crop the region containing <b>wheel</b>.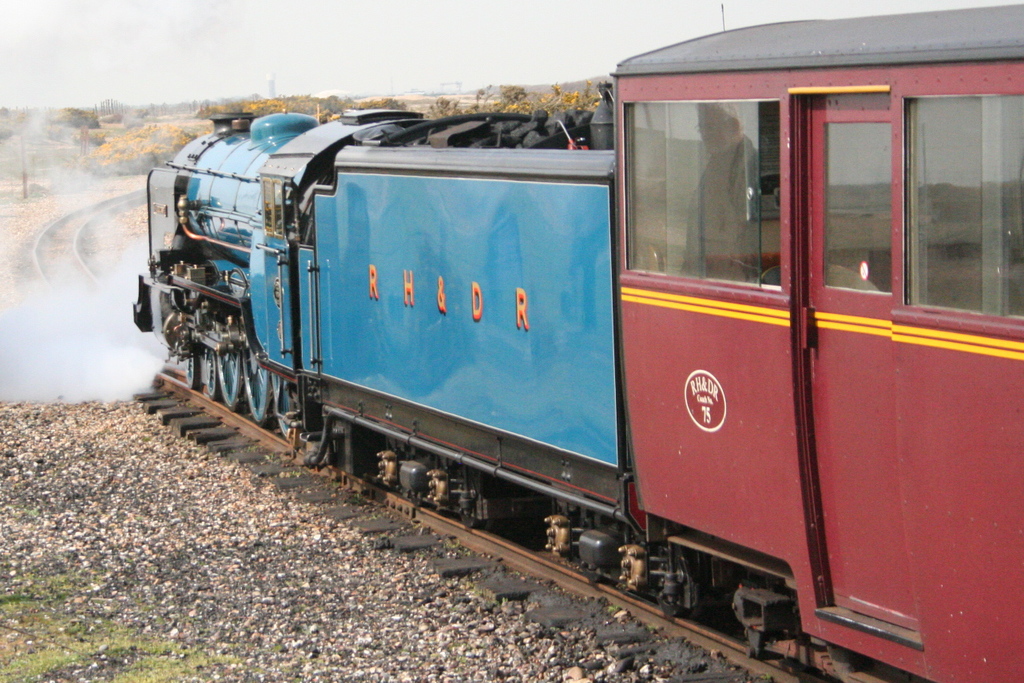
Crop region: bbox=[185, 351, 199, 390].
